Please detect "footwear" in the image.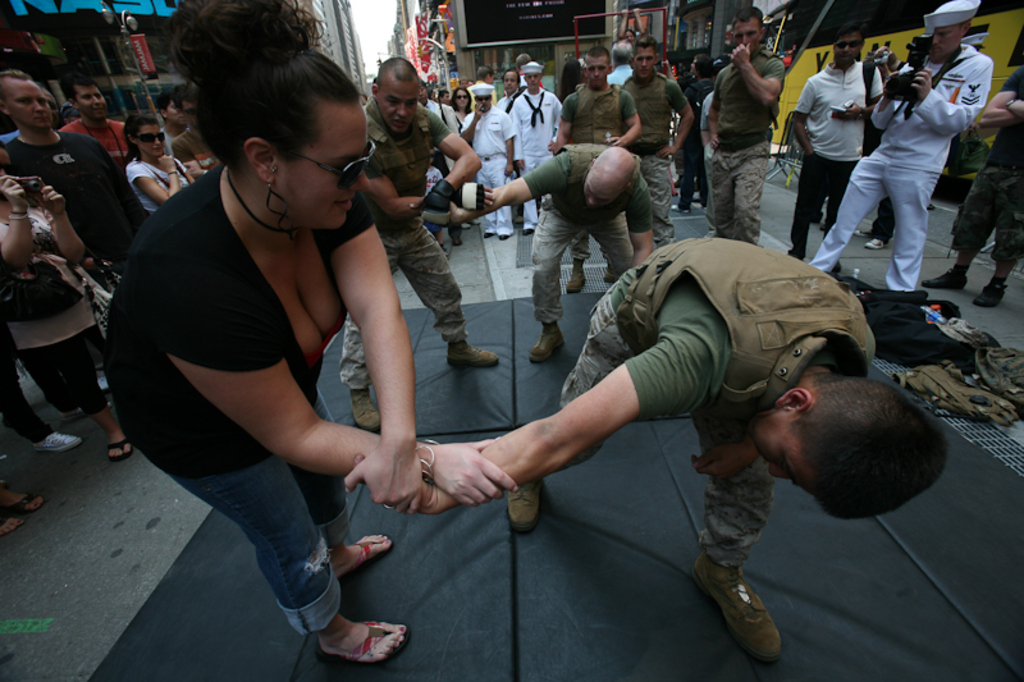
{"left": 507, "top": 473, "right": 539, "bottom": 532}.
